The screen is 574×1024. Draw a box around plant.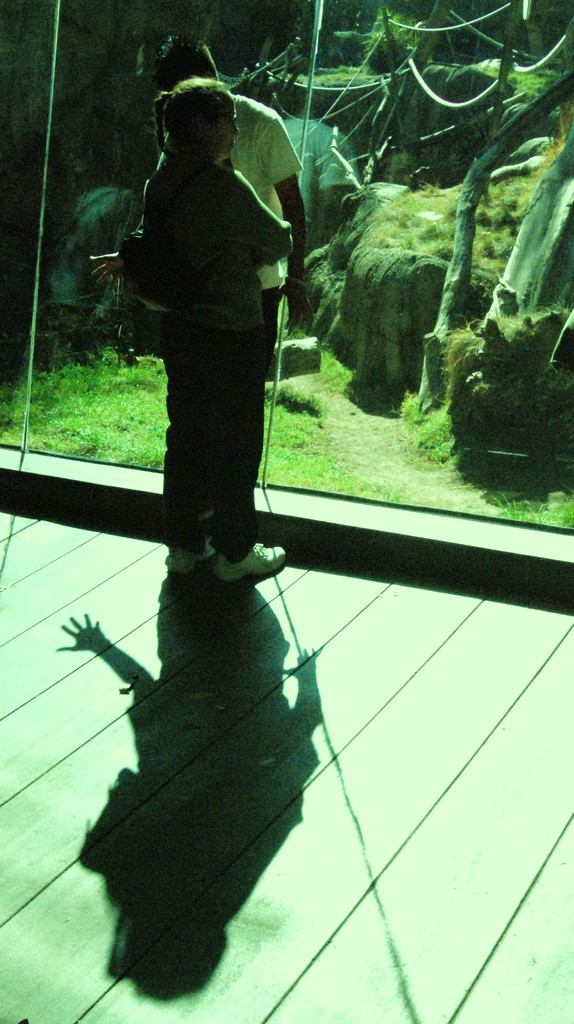
bbox=(0, 342, 406, 502).
